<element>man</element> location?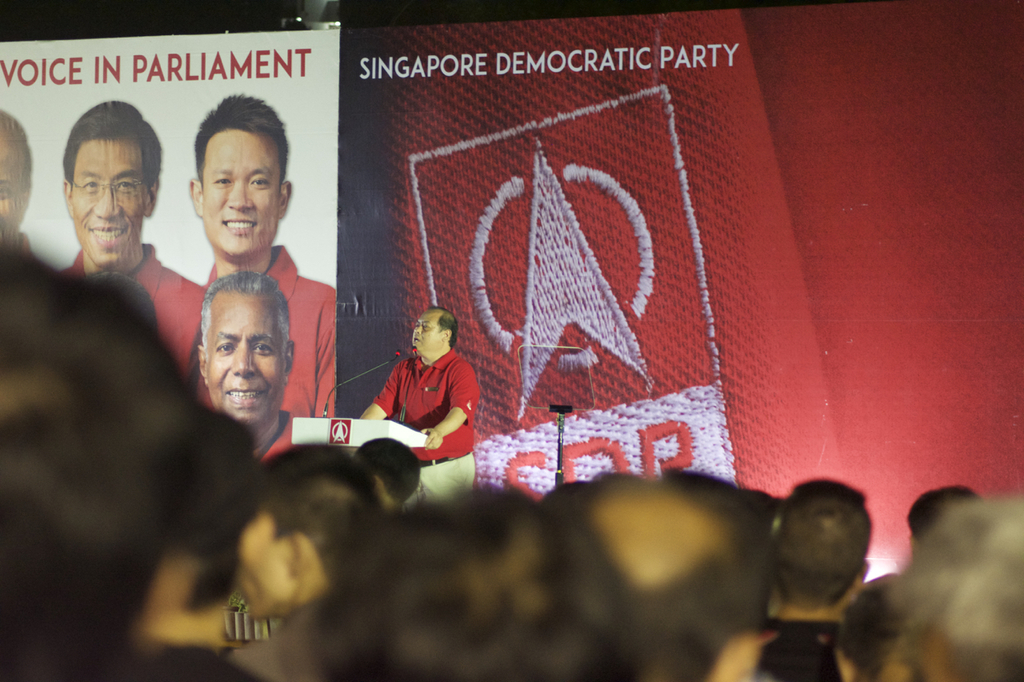
[x1=190, y1=97, x2=340, y2=413]
